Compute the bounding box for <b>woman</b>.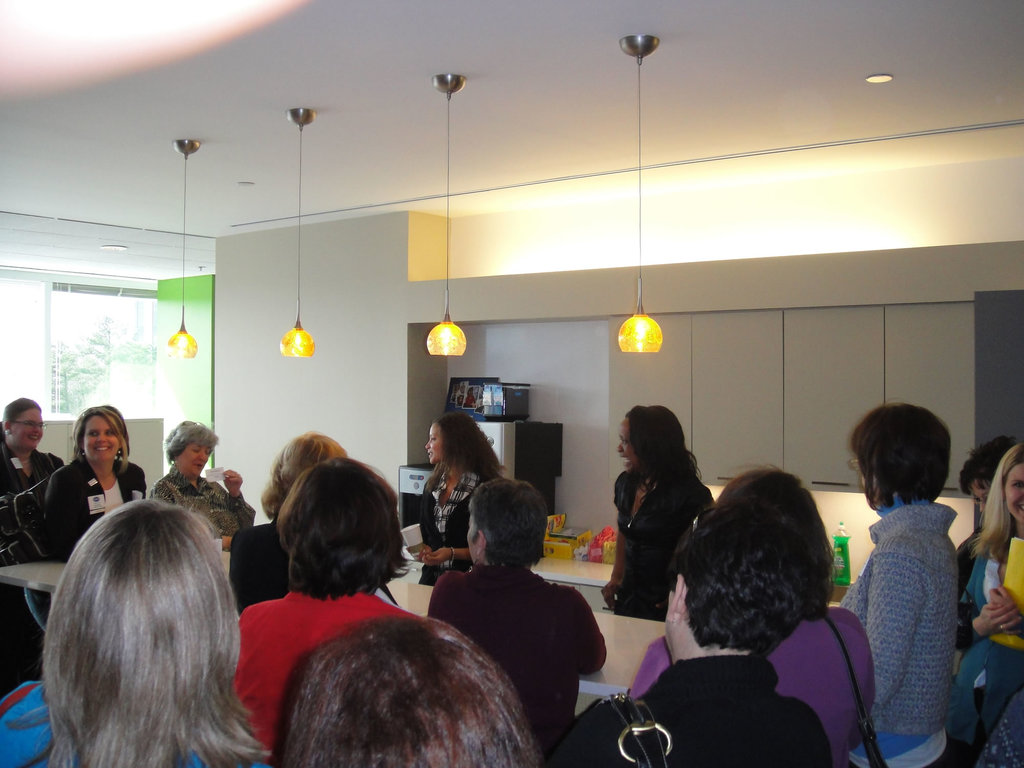
x1=955 y1=444 x2=1023 y2=767.
